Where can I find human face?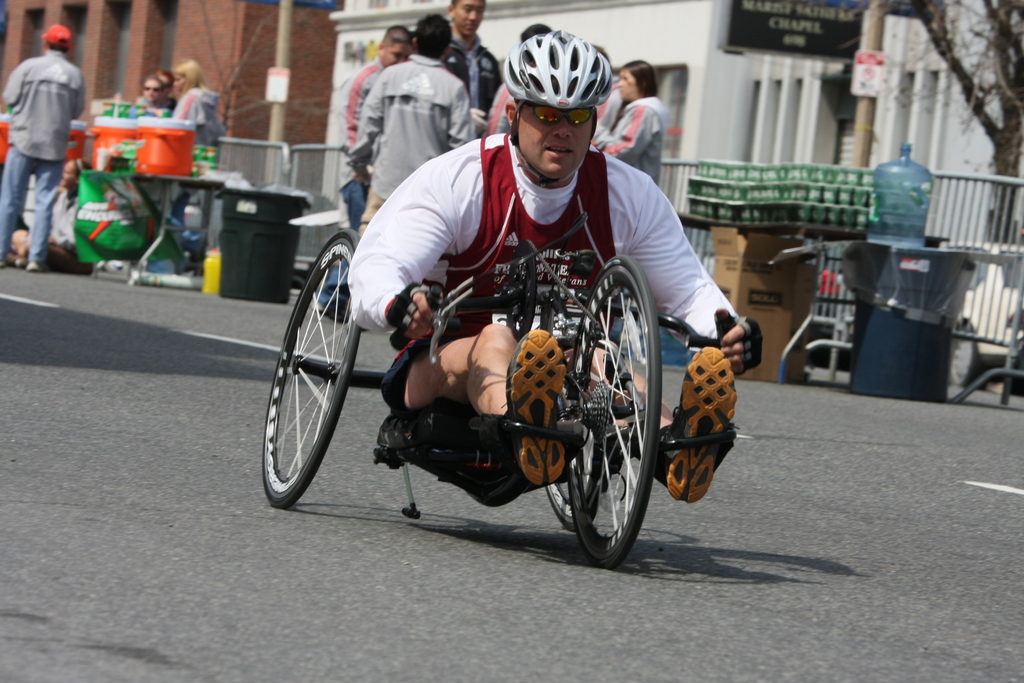
You can find it at bbox=[380, 40, 409, 67].
